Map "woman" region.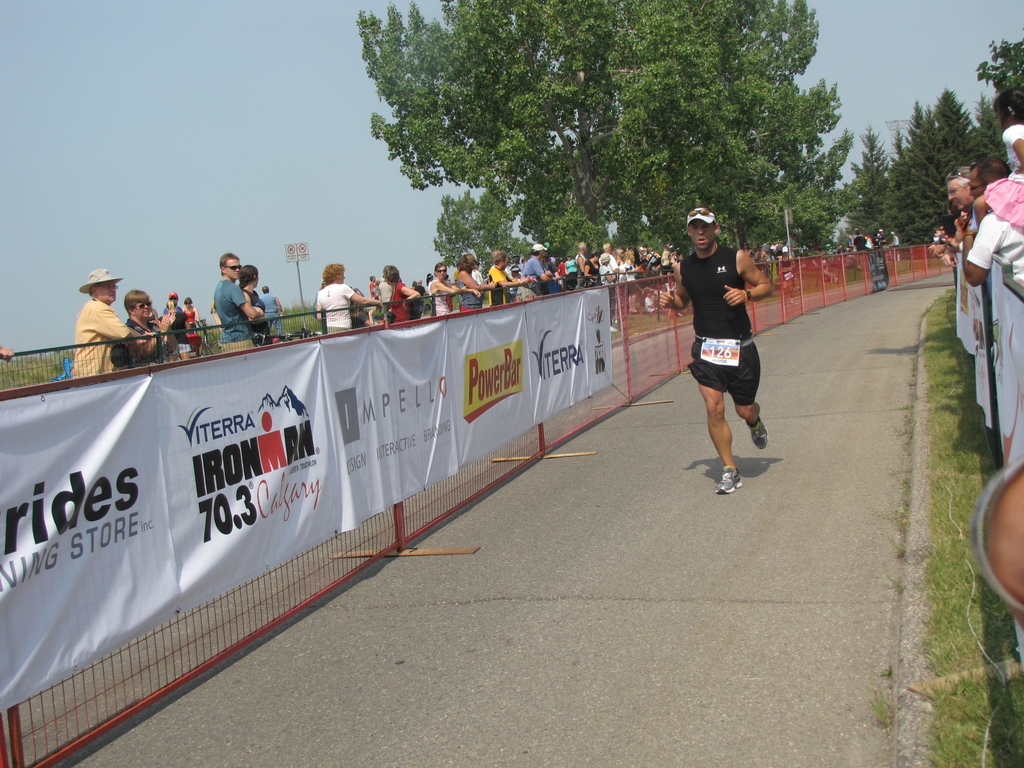
Mapped to x1=623, y1=246, x2=644, y2=320.
